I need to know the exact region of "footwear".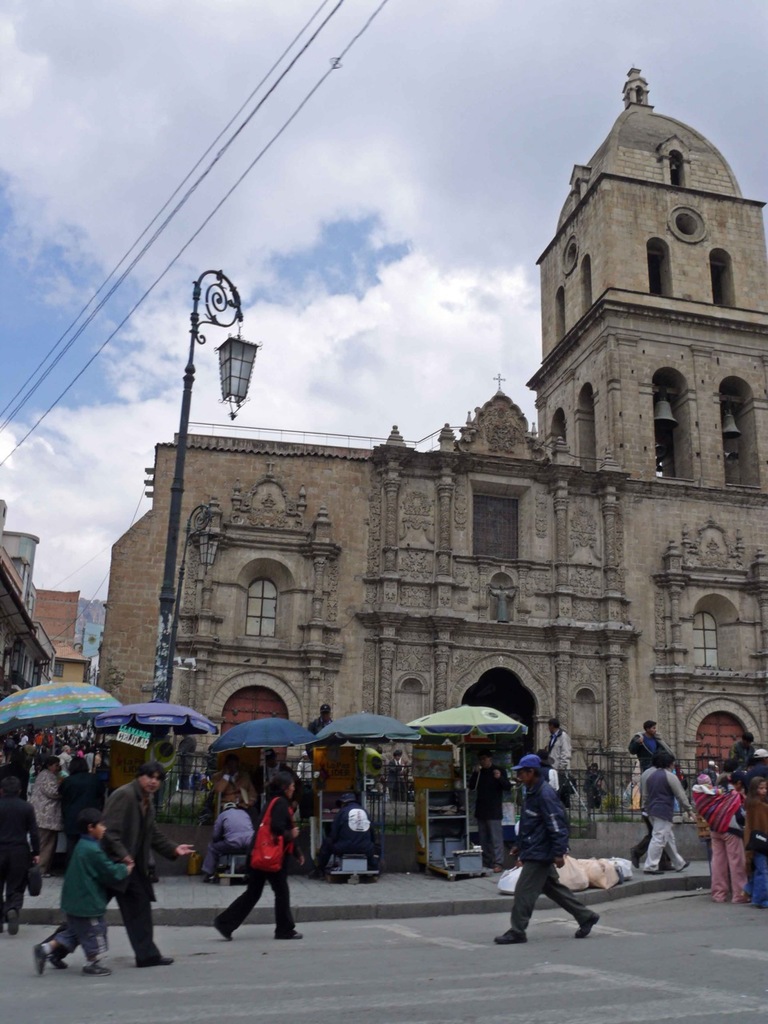
Region: <bbox>135, 956, 170, 968</bbox>.
